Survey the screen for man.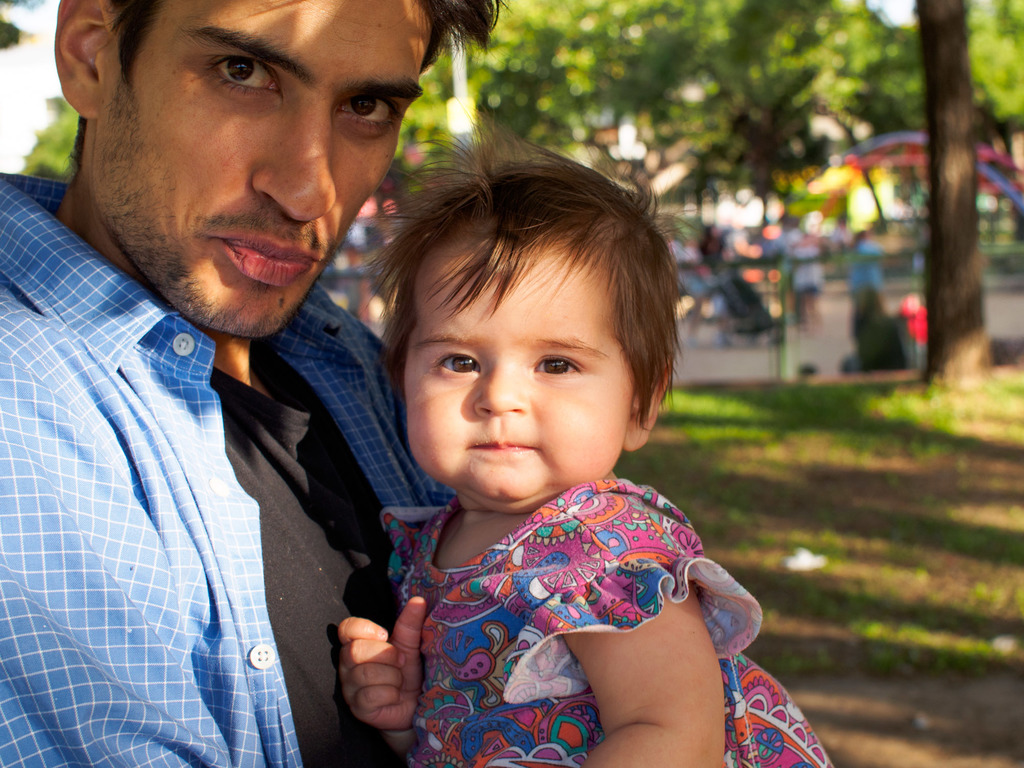
Survey found: bbox=[0, 0, 458, 767].
